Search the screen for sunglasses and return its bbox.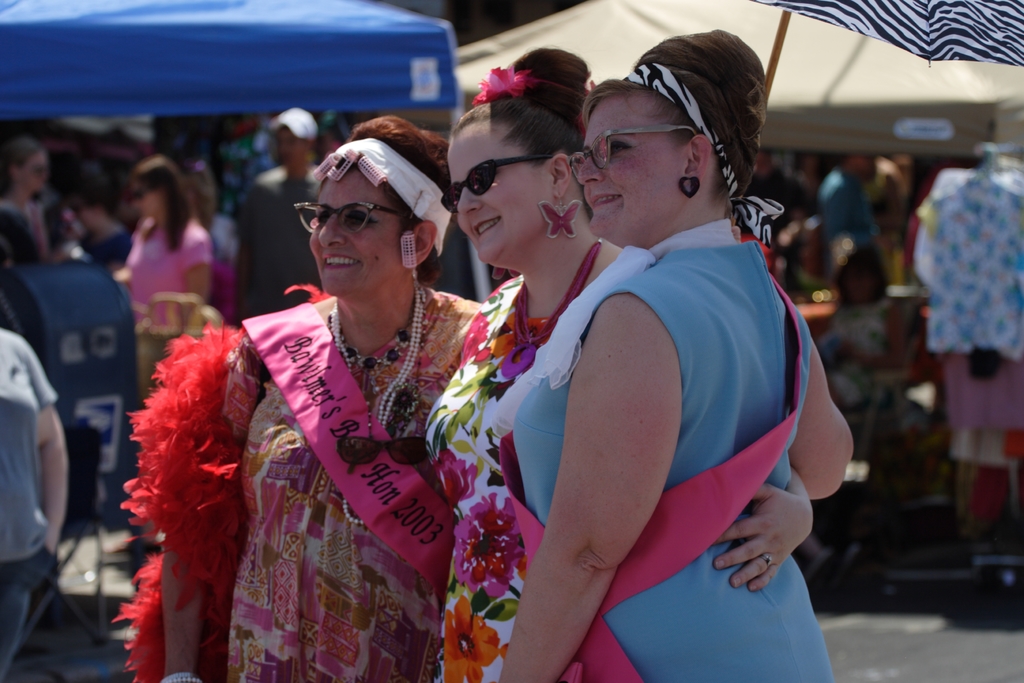
Found: bbox(568, 129, 691, 183).
